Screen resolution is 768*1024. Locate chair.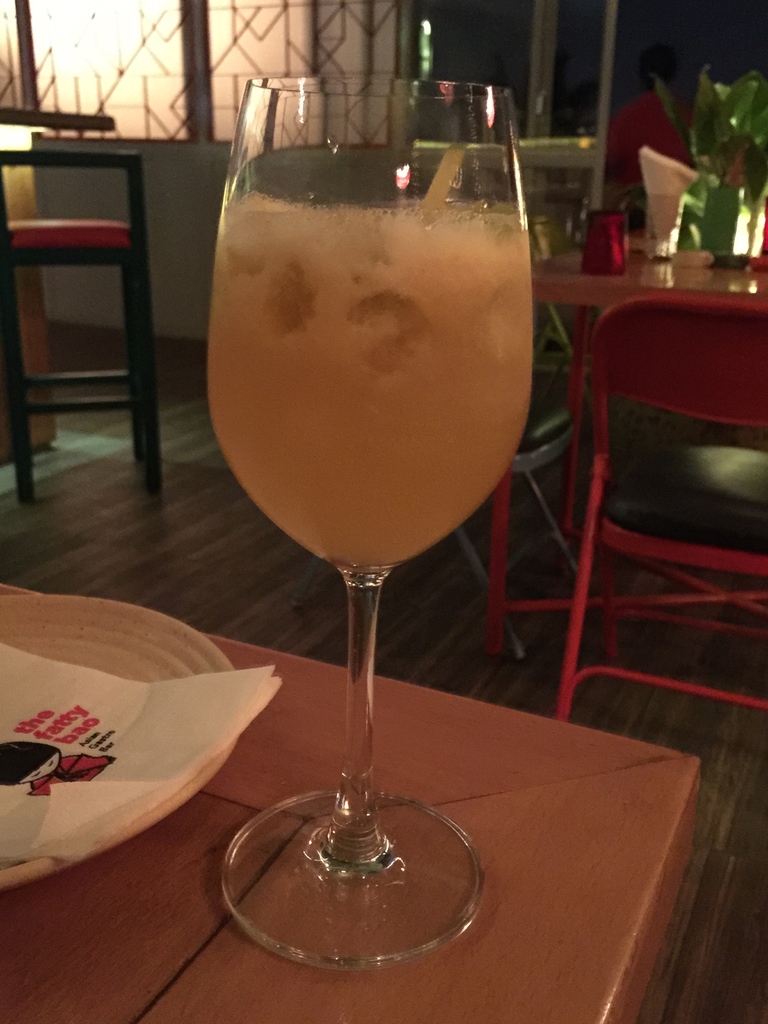
rect(292, 380, 586, 655).
